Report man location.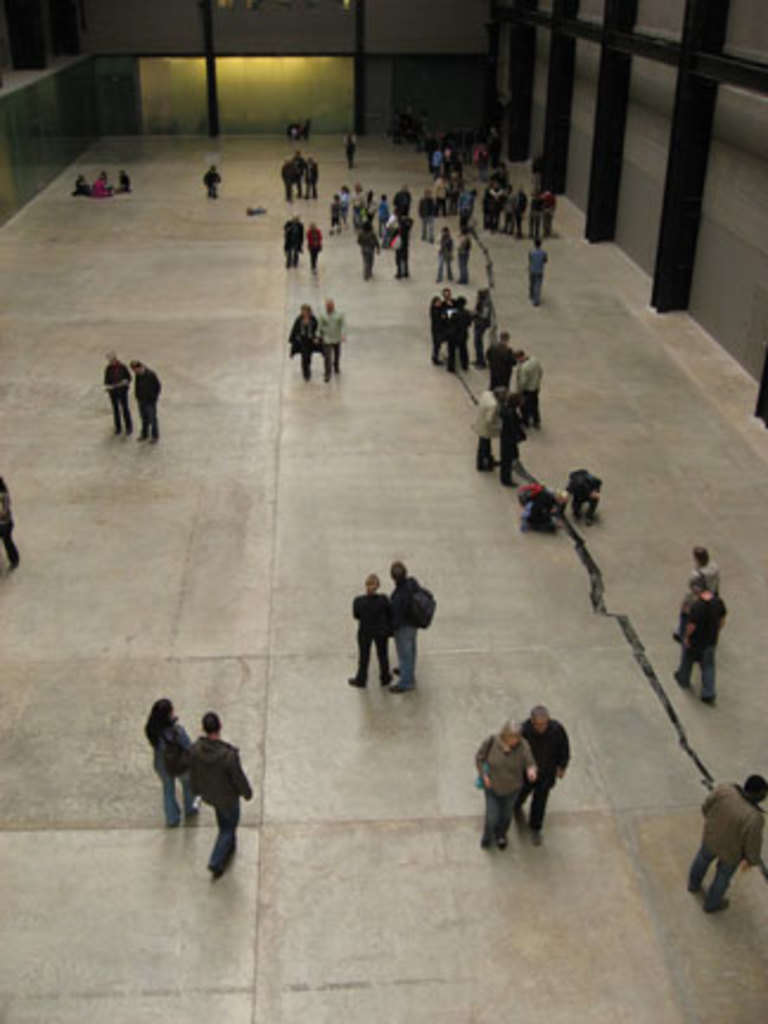
Report: (299, 154, 320, 199).
